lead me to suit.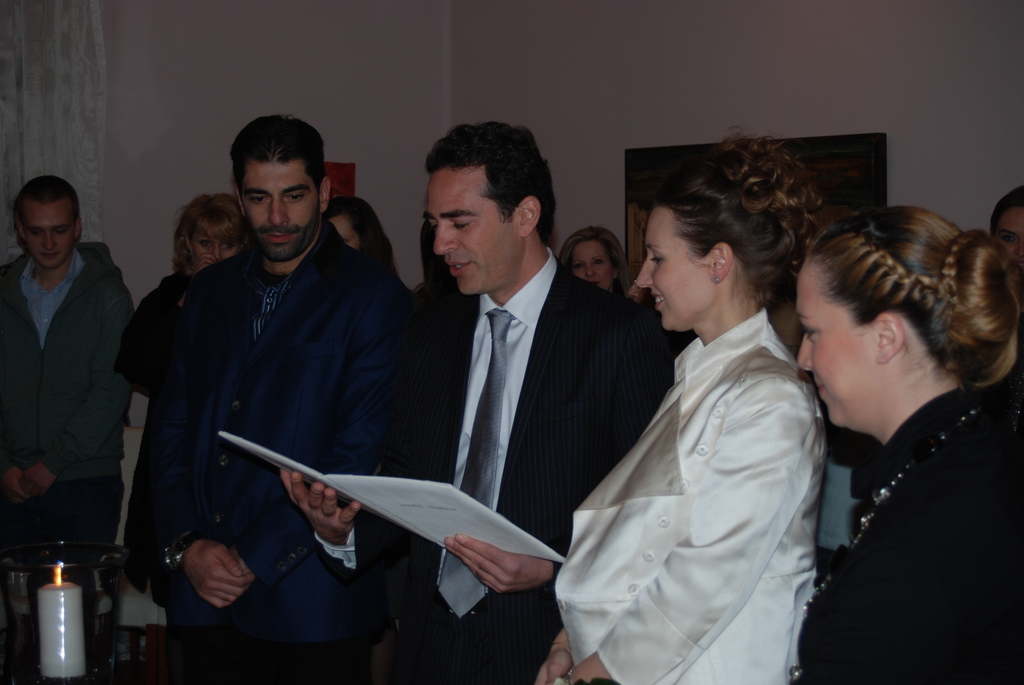
Lead to 312,244,678,681.
